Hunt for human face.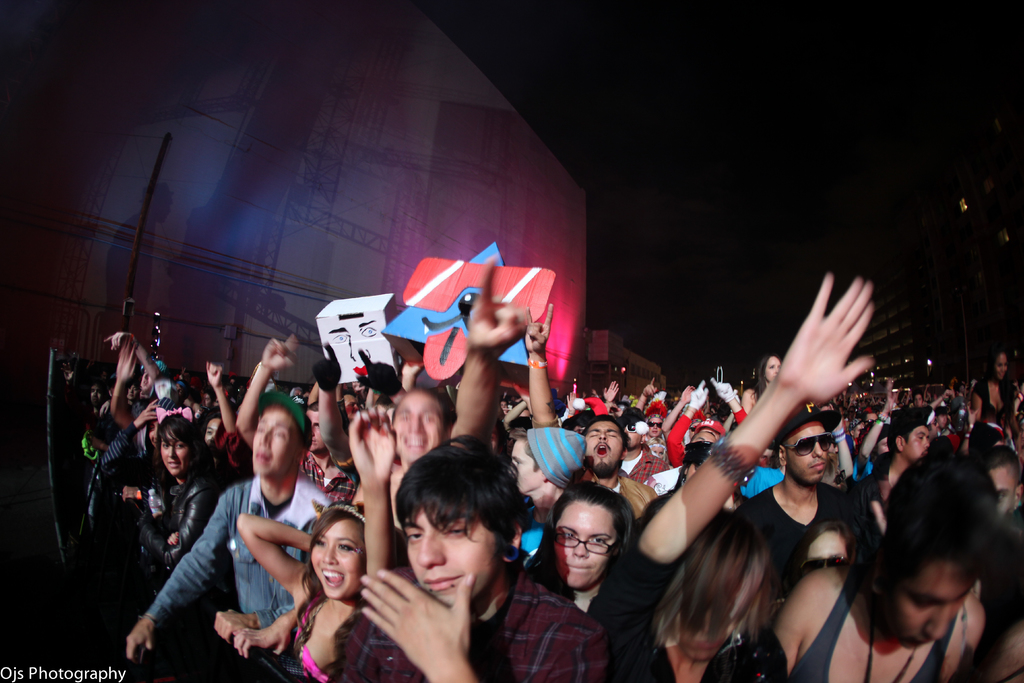
Hunted down at {"x1": 554, "y1": 507, "x2": 612, "y2": 592}.
